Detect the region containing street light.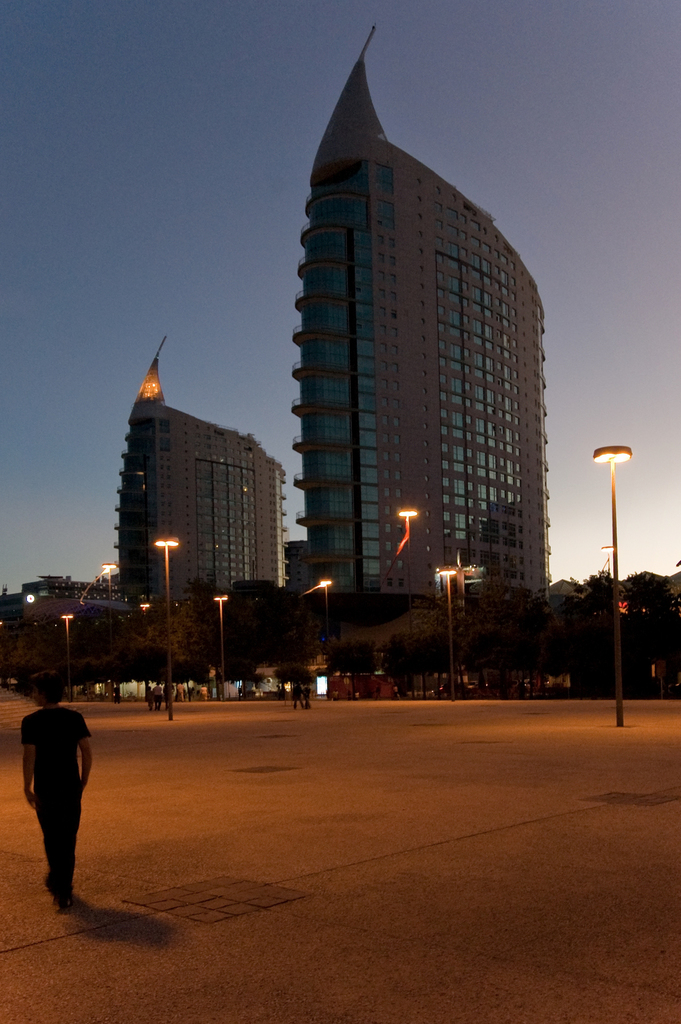
{"left": 436, "top": 562, "right": 463, "bottom": 703}.
